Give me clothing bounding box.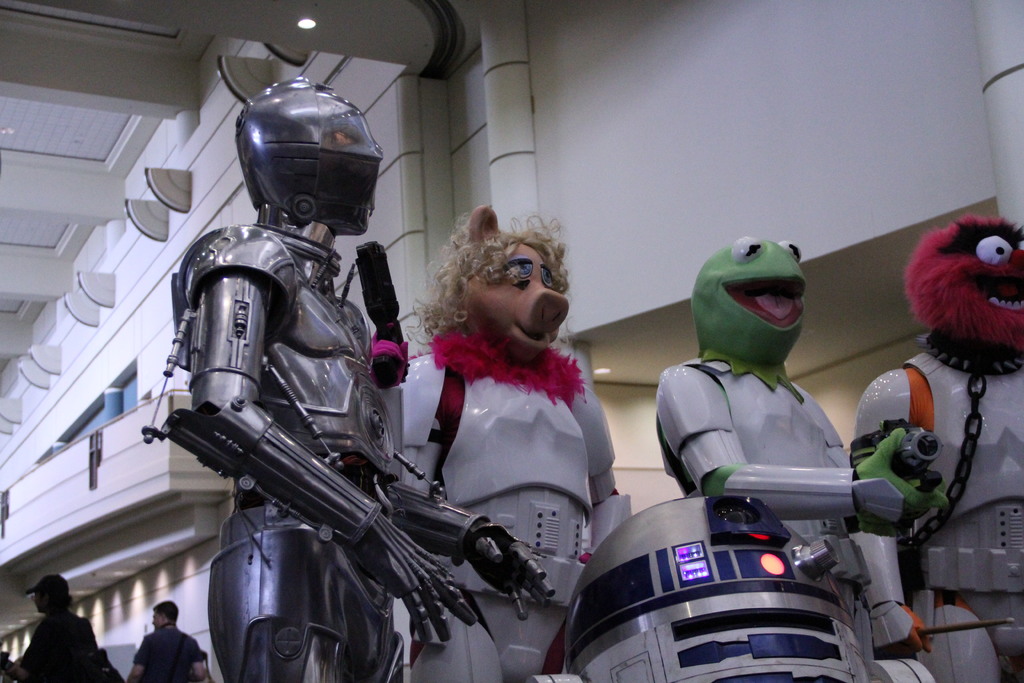
861:331:1023:682.
